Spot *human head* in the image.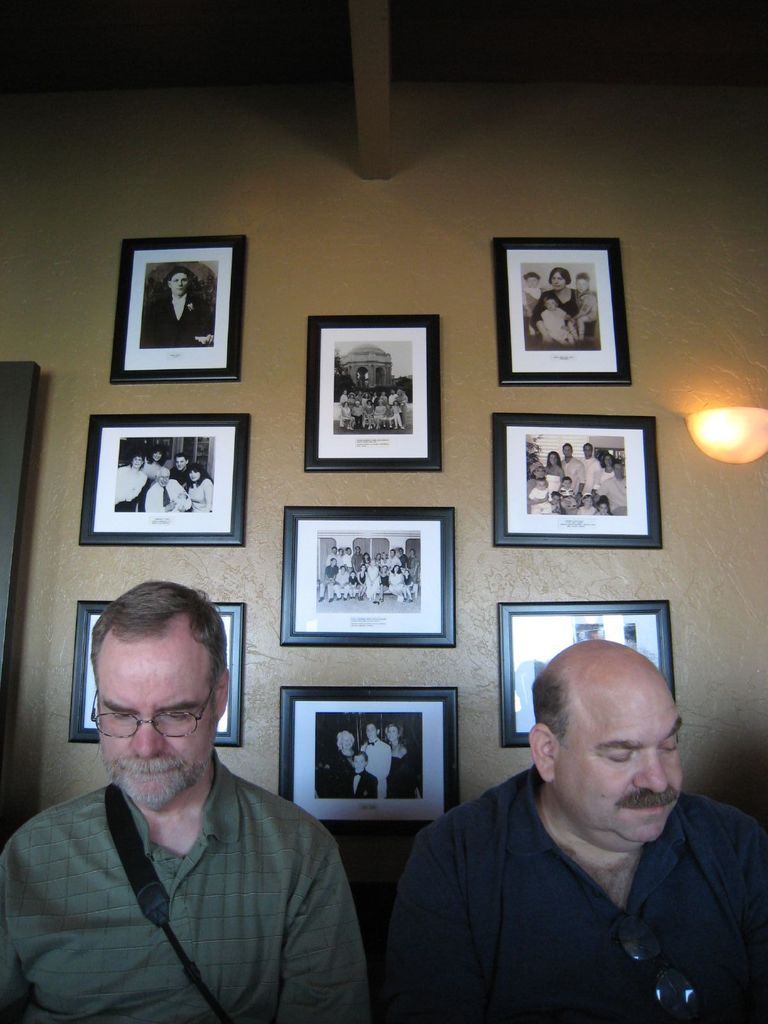
*human head* found at <bbox>559, 476, 573, 490</bbox>.
